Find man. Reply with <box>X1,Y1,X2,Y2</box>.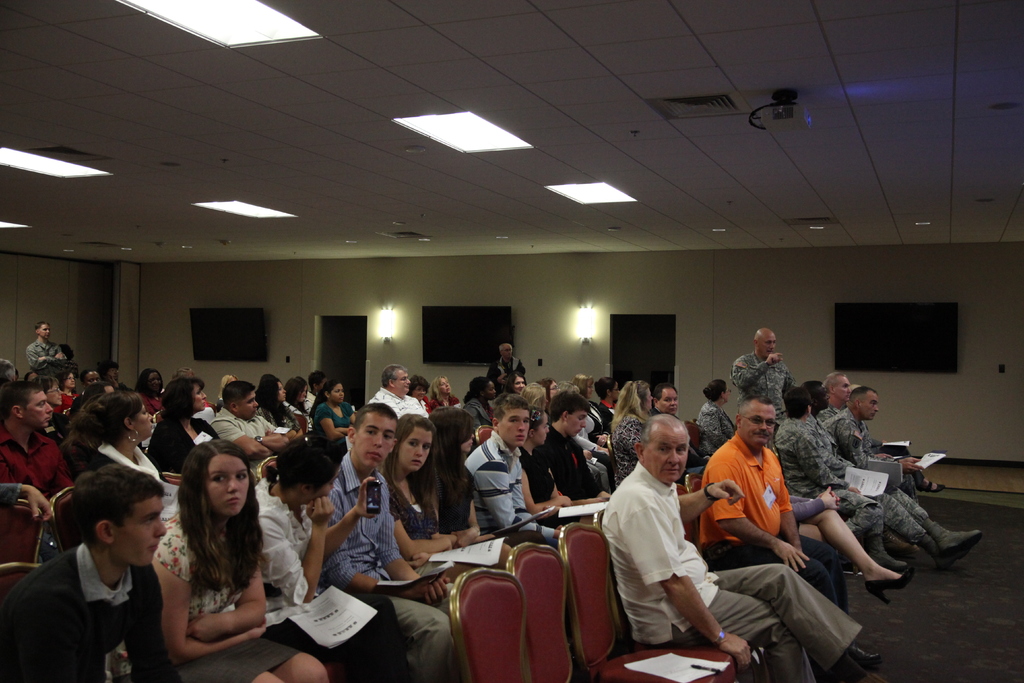
<box>0,356,17,385</box>.
